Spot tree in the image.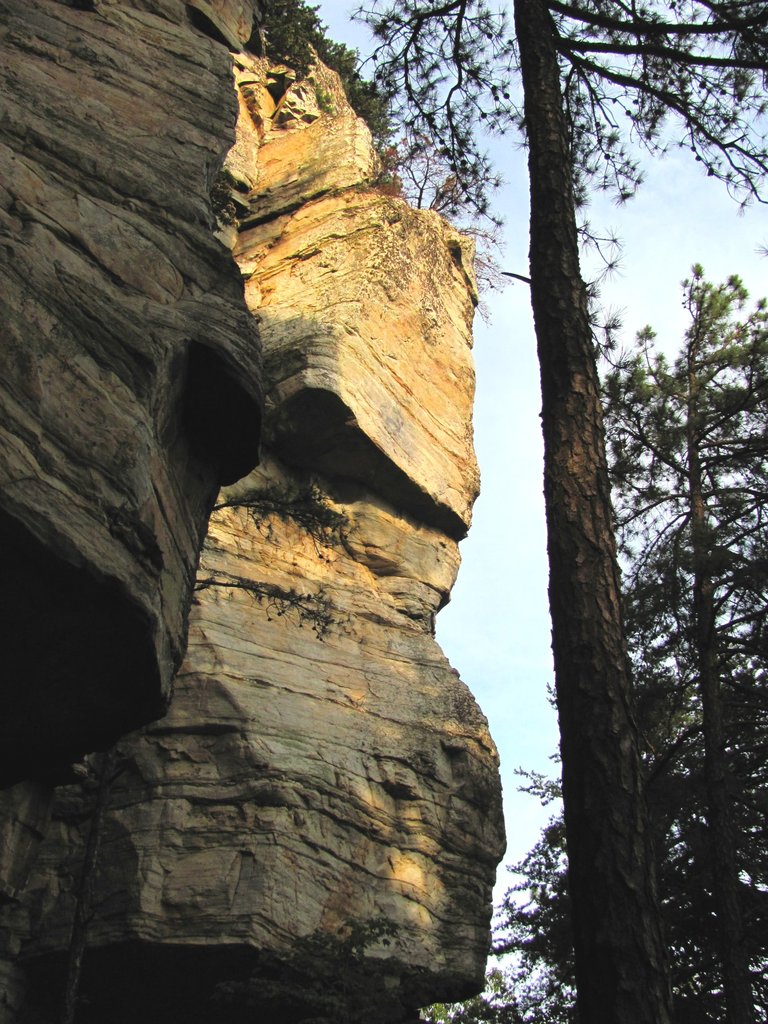
tree found at box(420, 255, 767, 1023).
